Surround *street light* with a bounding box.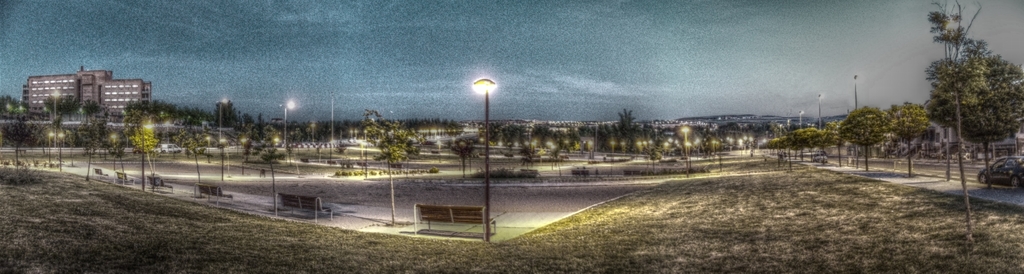
207:135:211:163.
